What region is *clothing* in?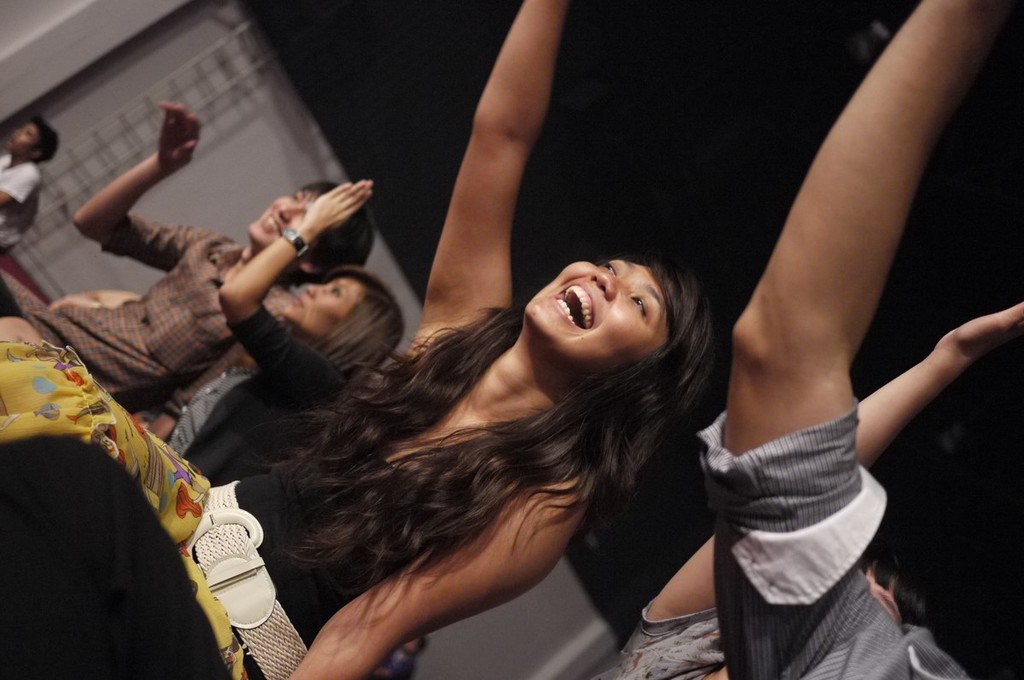
(x1=690, y1=388, x2=967, y2=679).
